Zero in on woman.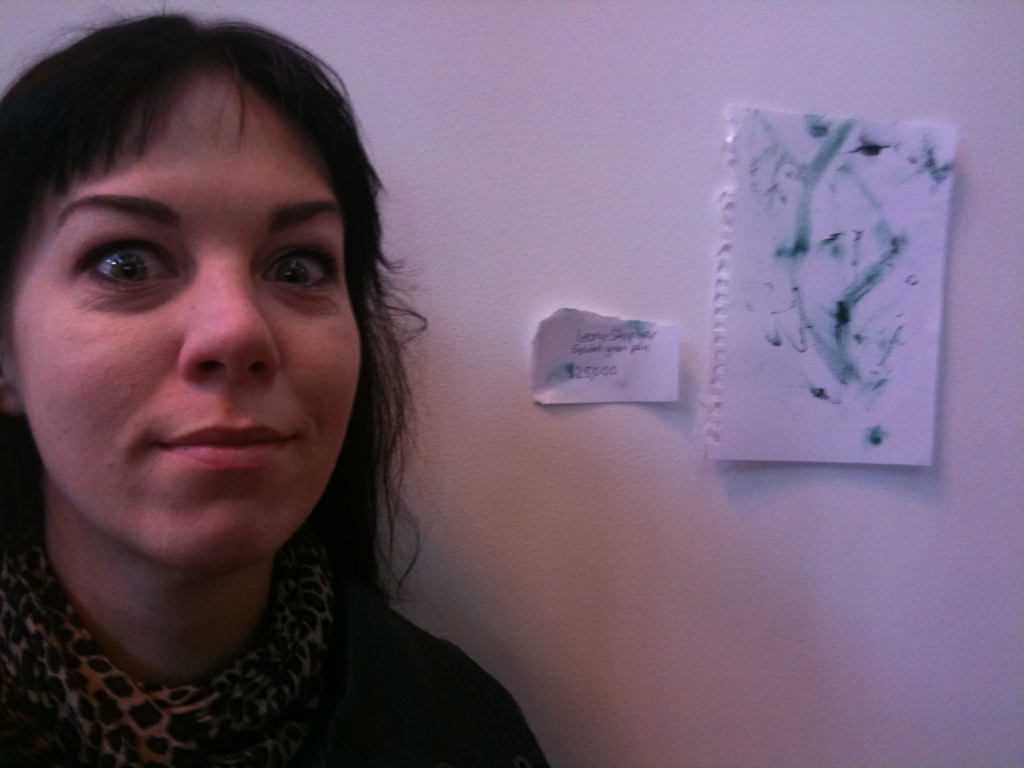
Zeroed in: <bbox>0, 22, 541, 767</bbox>.
